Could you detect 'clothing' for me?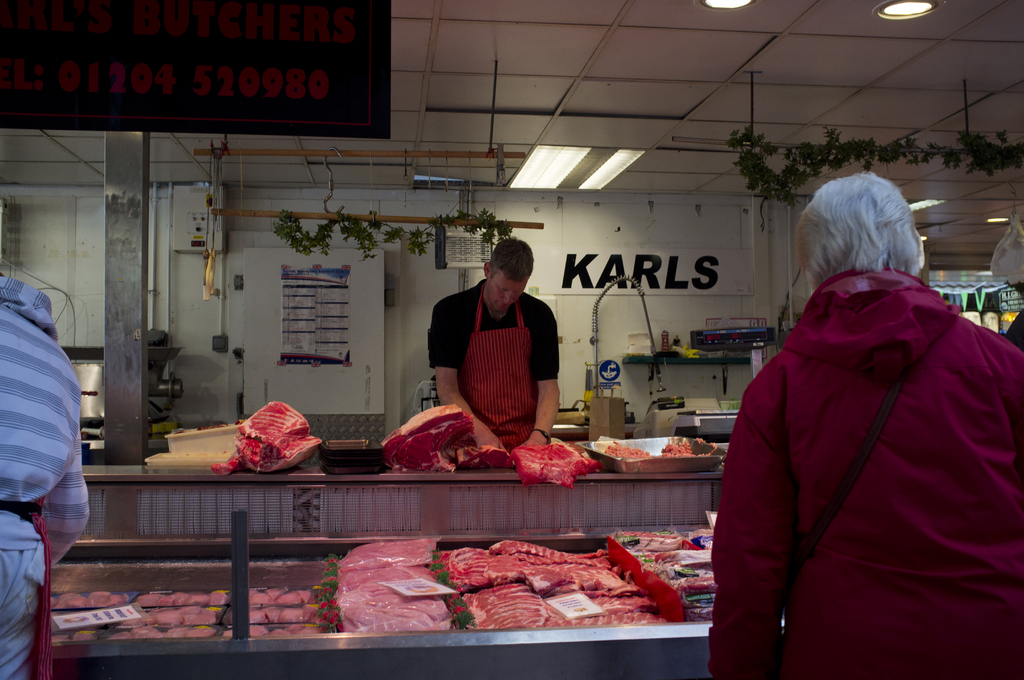
Detection result: <box>430,278,565,452</box>.
